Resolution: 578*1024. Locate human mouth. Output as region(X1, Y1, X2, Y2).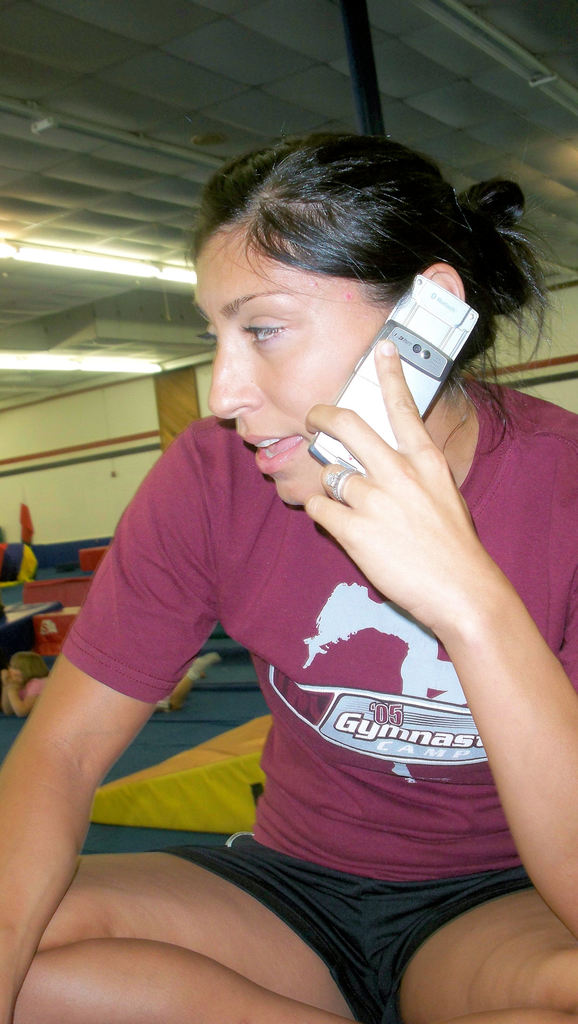
region(236, 422, 317, 477).
